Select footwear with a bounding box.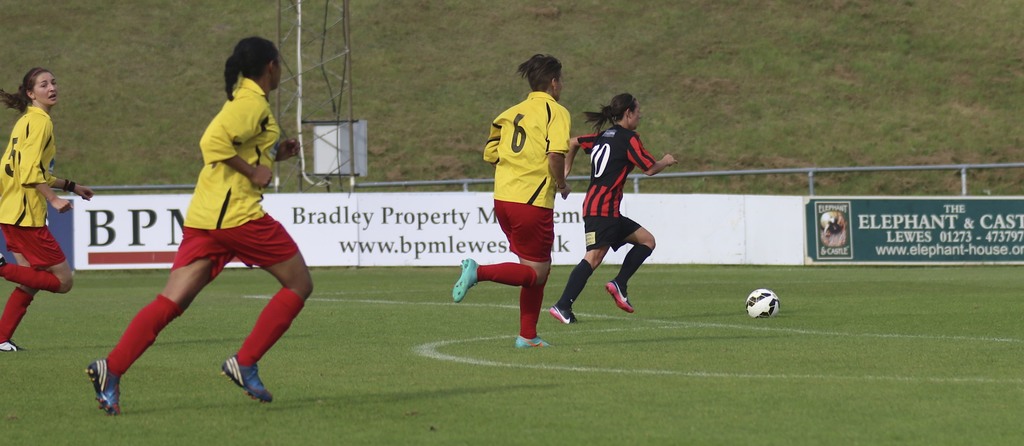
region(0, 252, 6, 266).
